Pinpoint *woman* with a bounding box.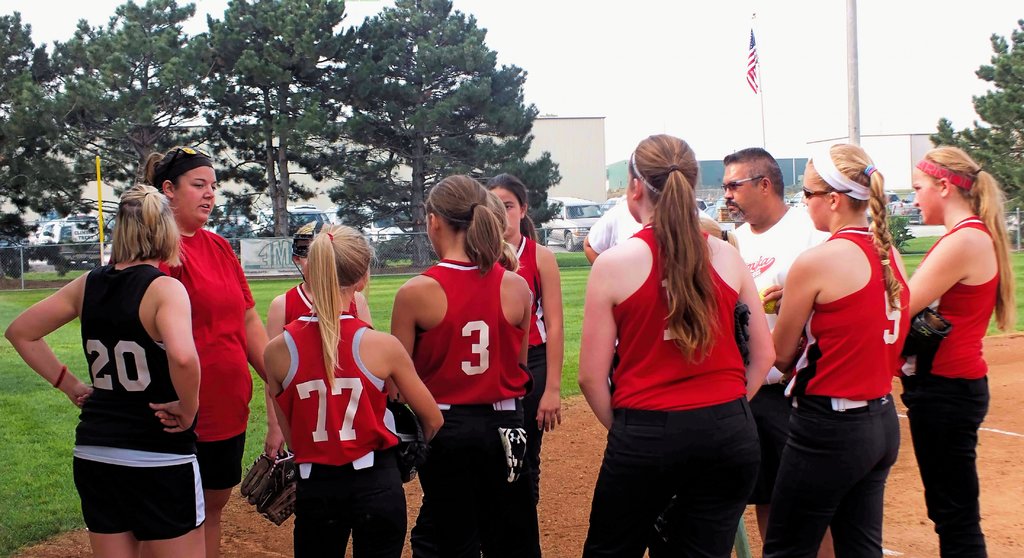
497,176,557,435.
